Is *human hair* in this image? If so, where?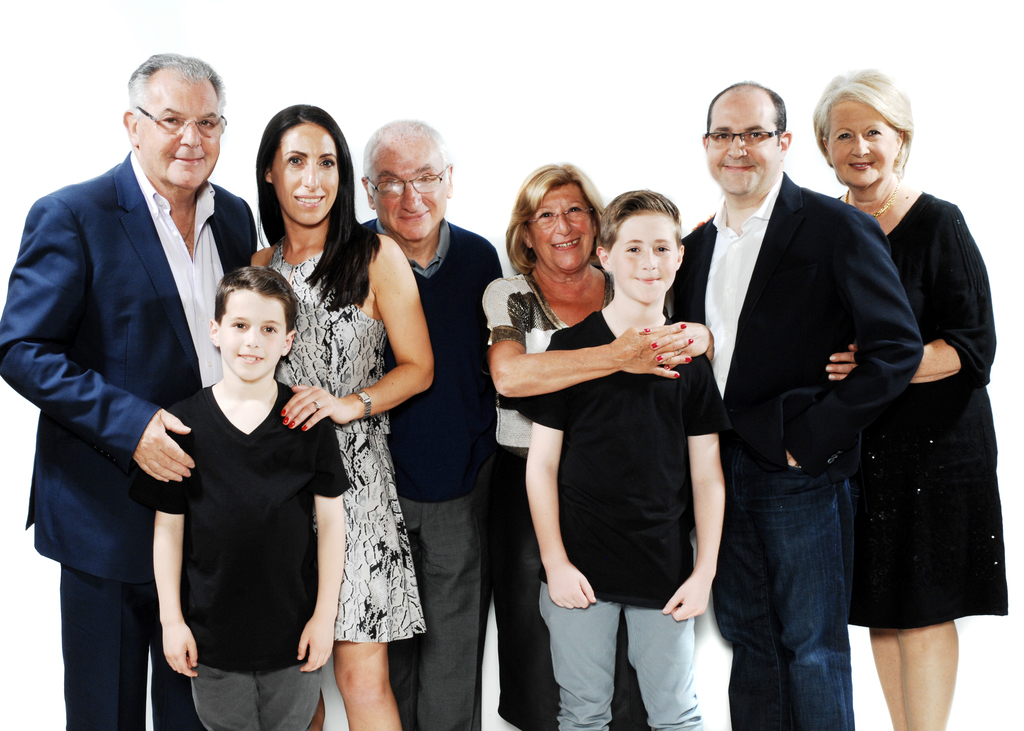
Yes, at x1=504, y1=159, x2=604, y2=269.
